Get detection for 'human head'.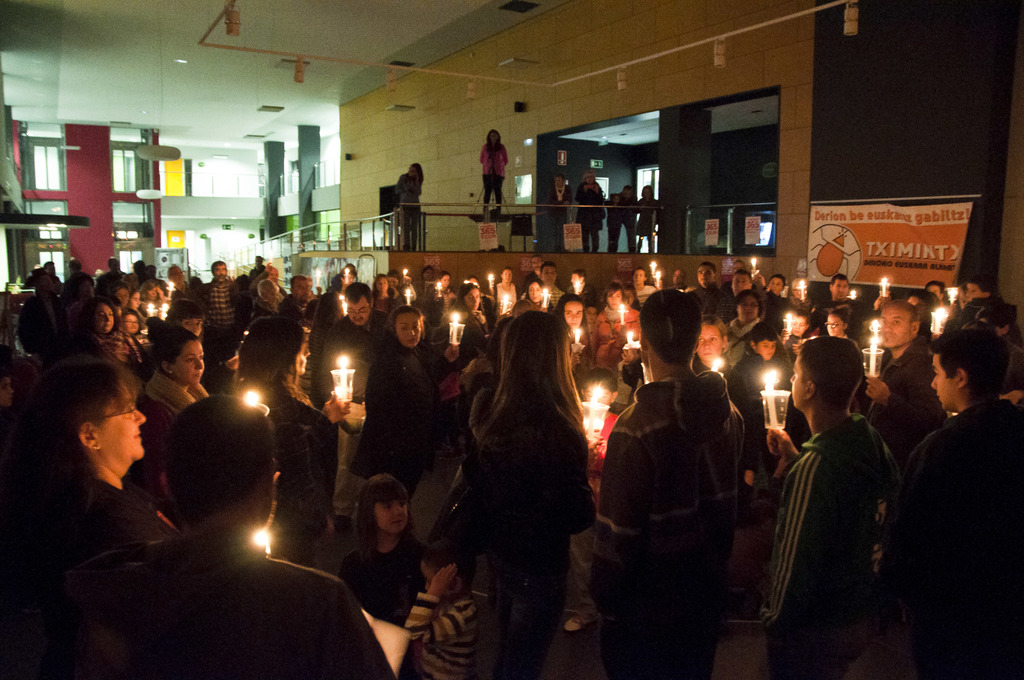
Detection: crop(340, 282, 372, 325).
